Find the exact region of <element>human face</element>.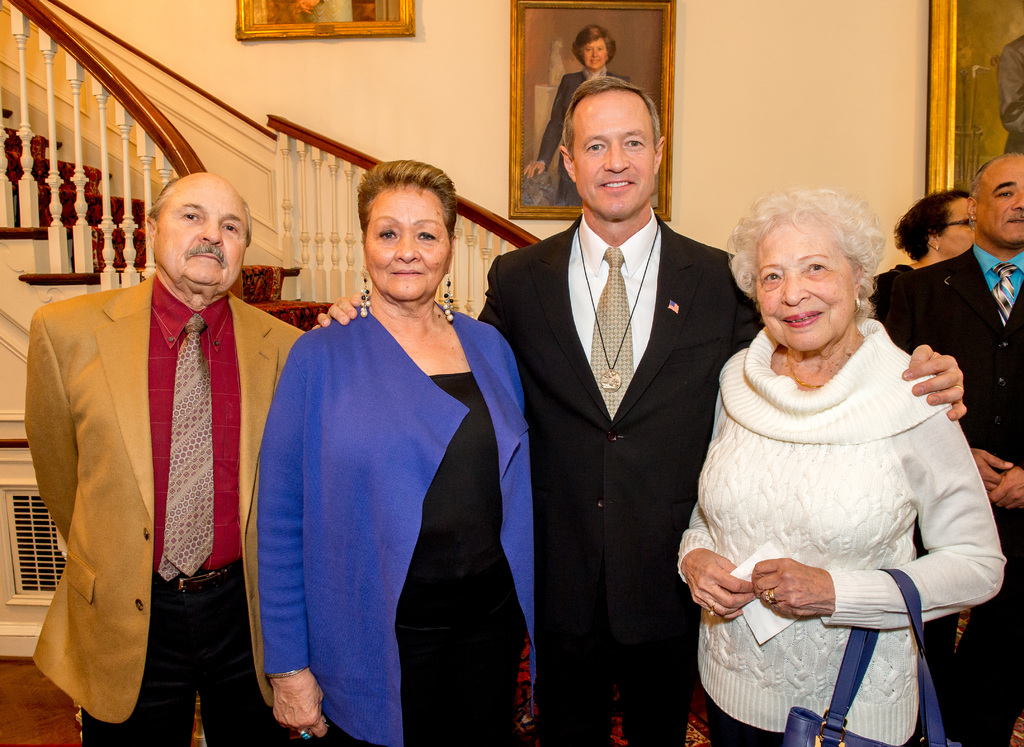
Exact region: x1=973 y1=159 x2=1023 y2=247.
